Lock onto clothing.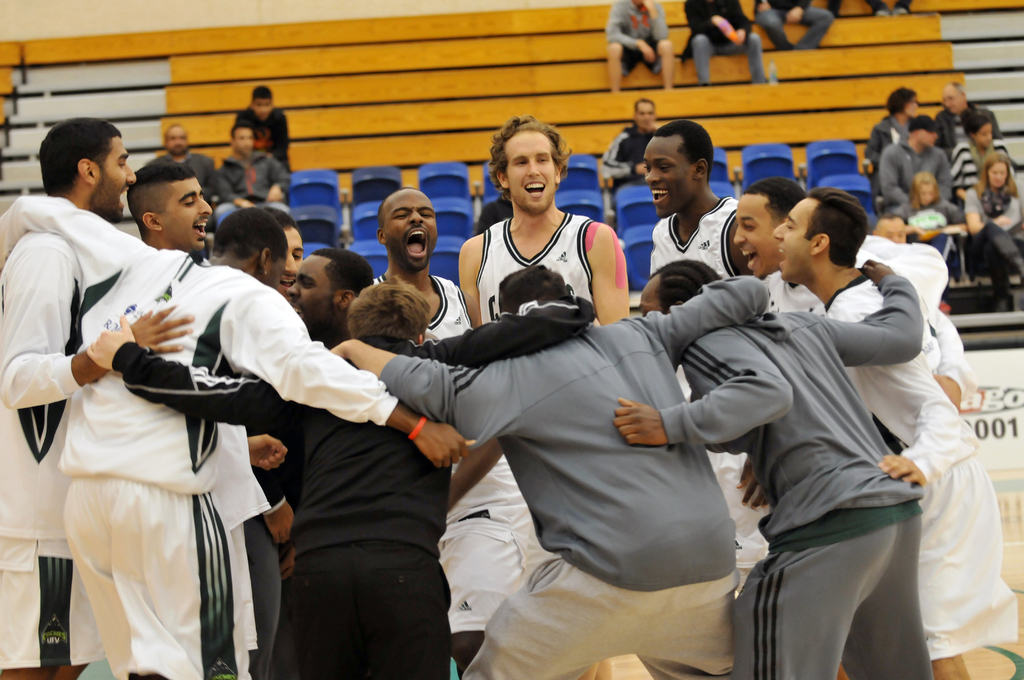
Locked: <region>242, 472, 291, 679</region>.
